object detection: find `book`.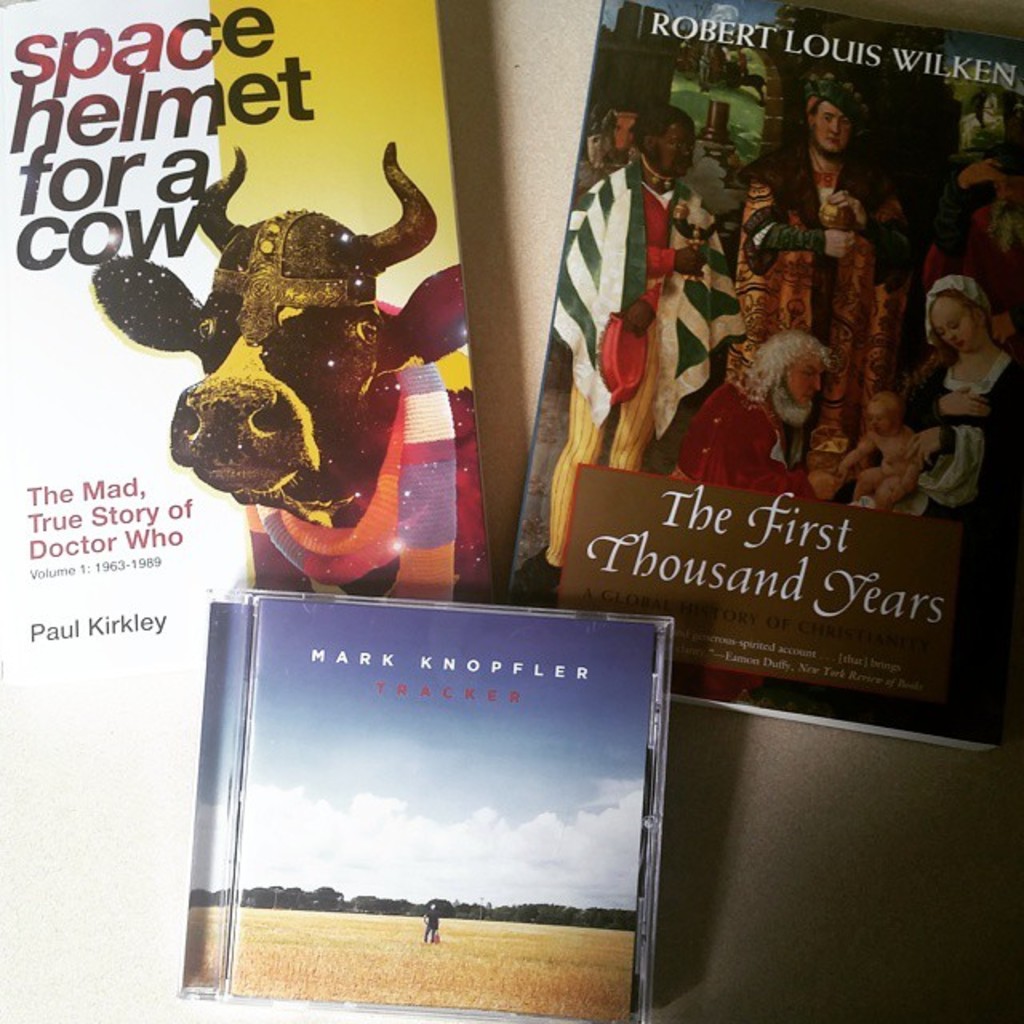
(left=0, top=0, right=501, bottom=694).
